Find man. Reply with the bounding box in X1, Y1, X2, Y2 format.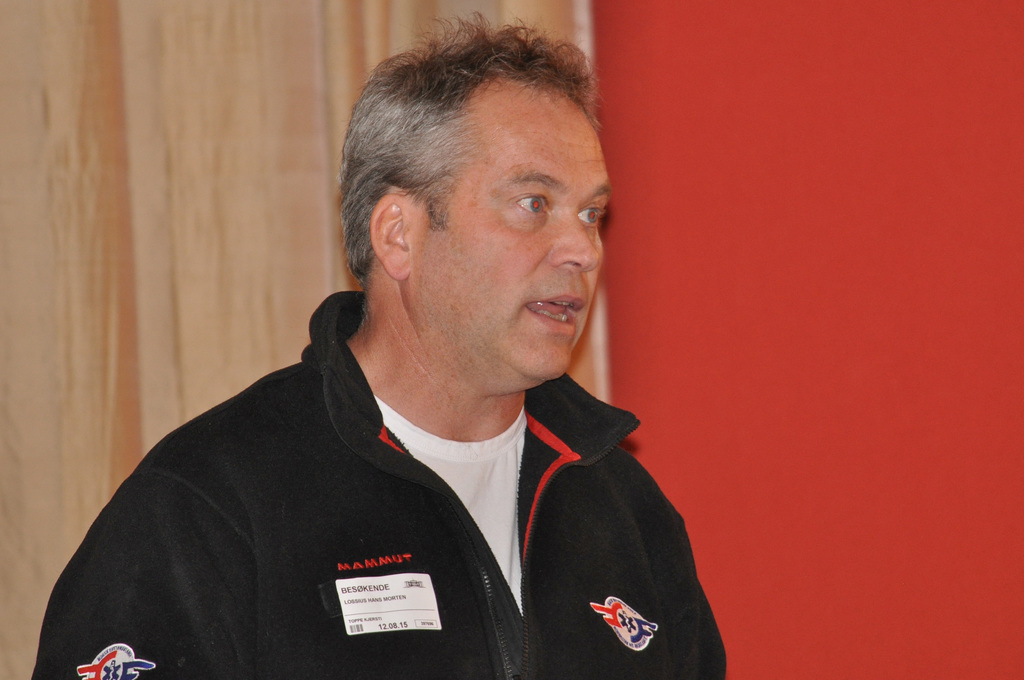
54, 43, 748, 670.
